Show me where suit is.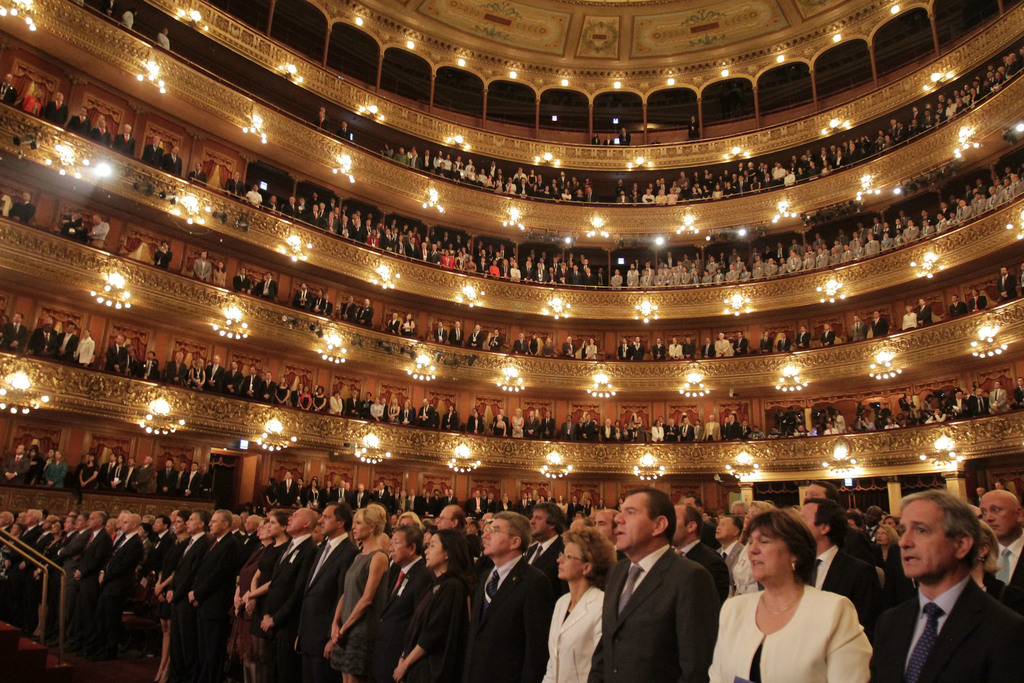
suit is at BBox(335, 126, 353, 143).
